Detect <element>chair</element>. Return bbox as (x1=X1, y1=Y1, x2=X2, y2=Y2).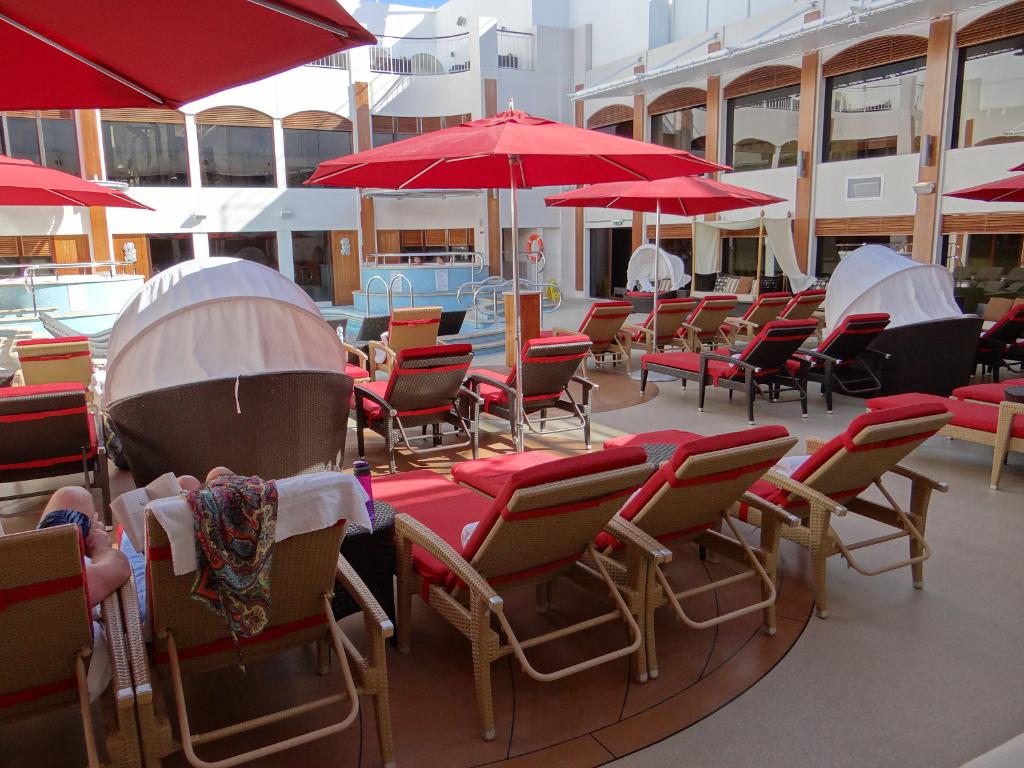
(x1=437, y1=309, x2=461, y2=336).
